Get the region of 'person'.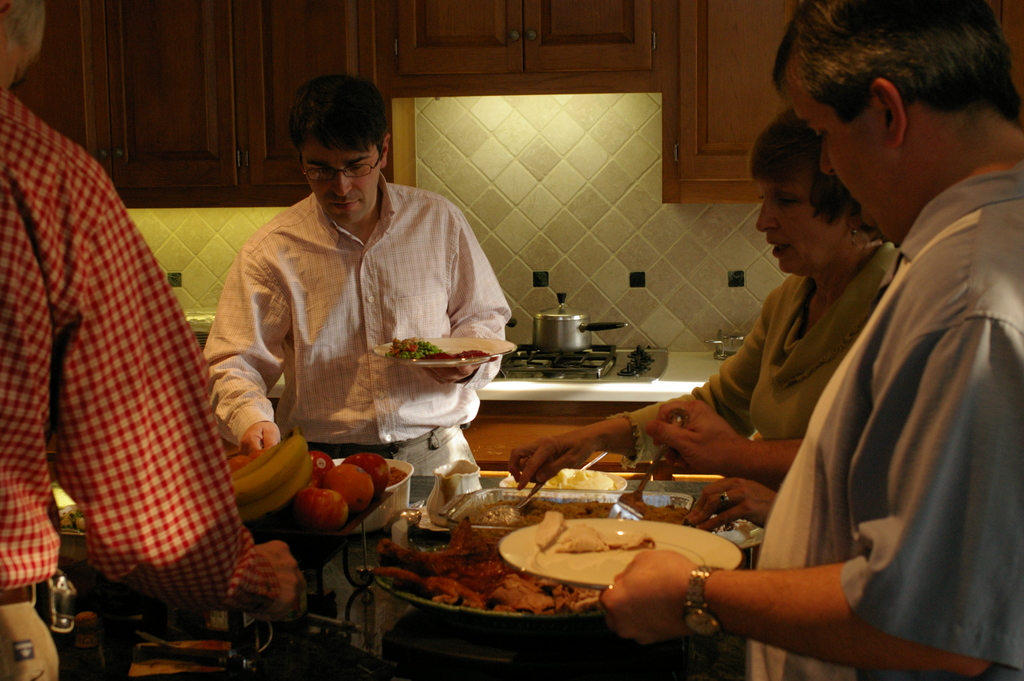
184/58/505/567.
